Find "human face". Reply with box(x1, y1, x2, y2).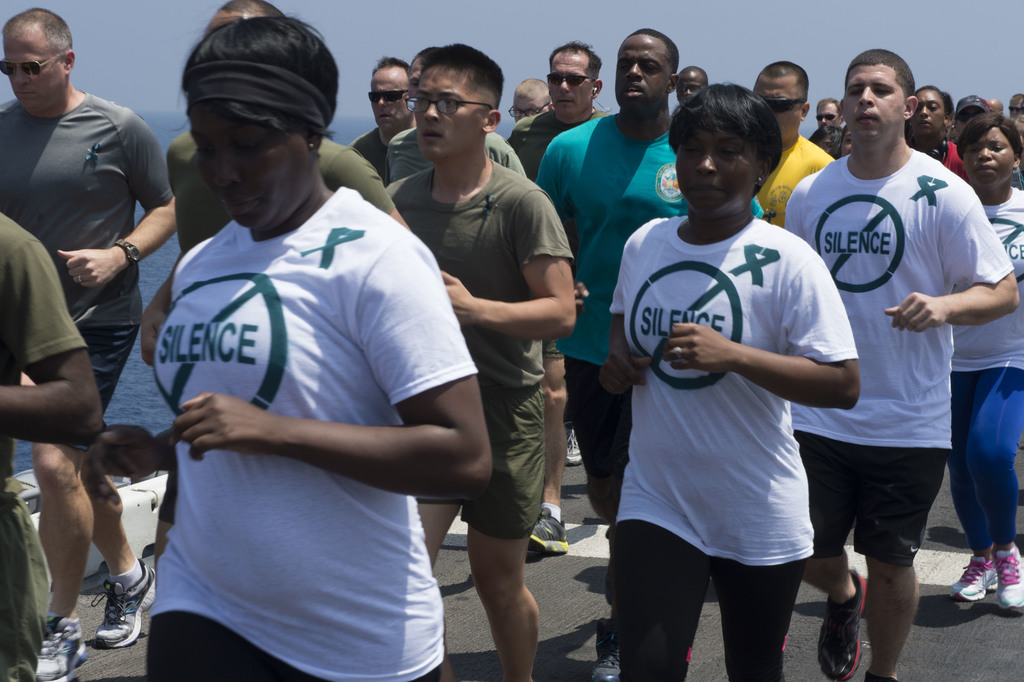
box(513, 97, 545, 117).
